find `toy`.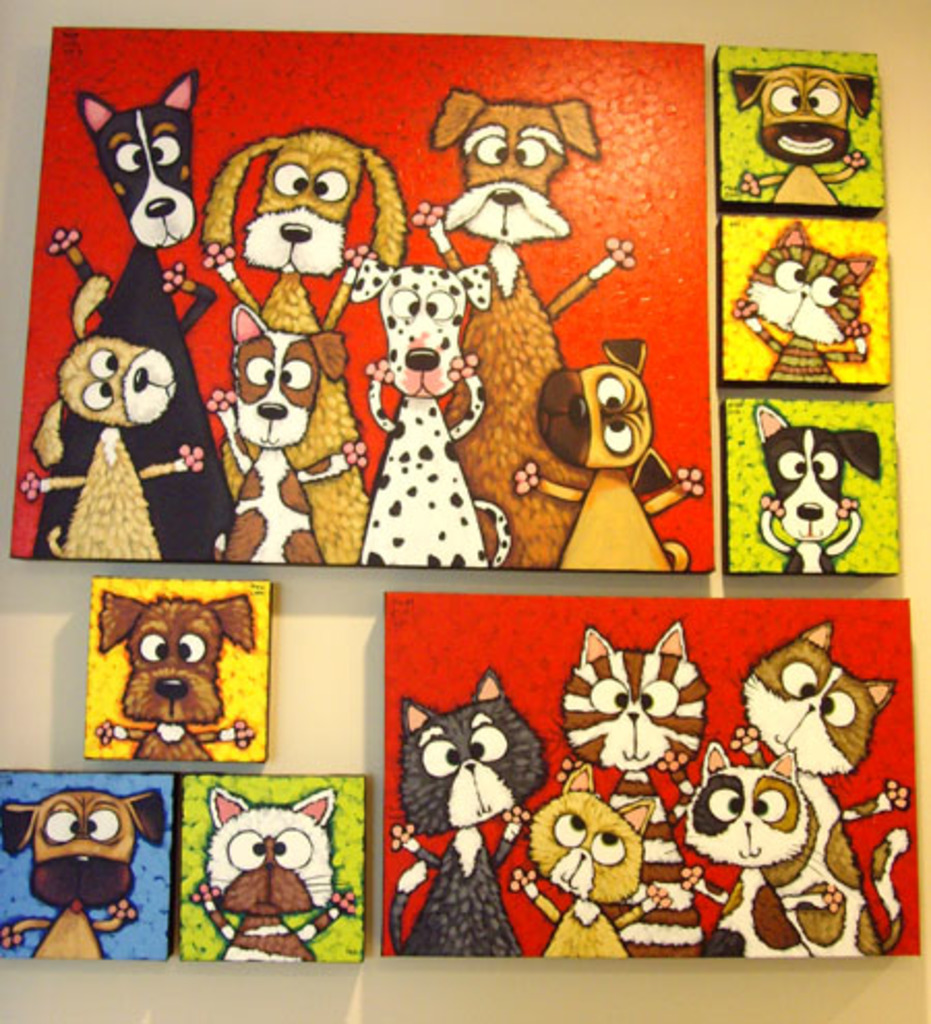
207 304 346 565.
